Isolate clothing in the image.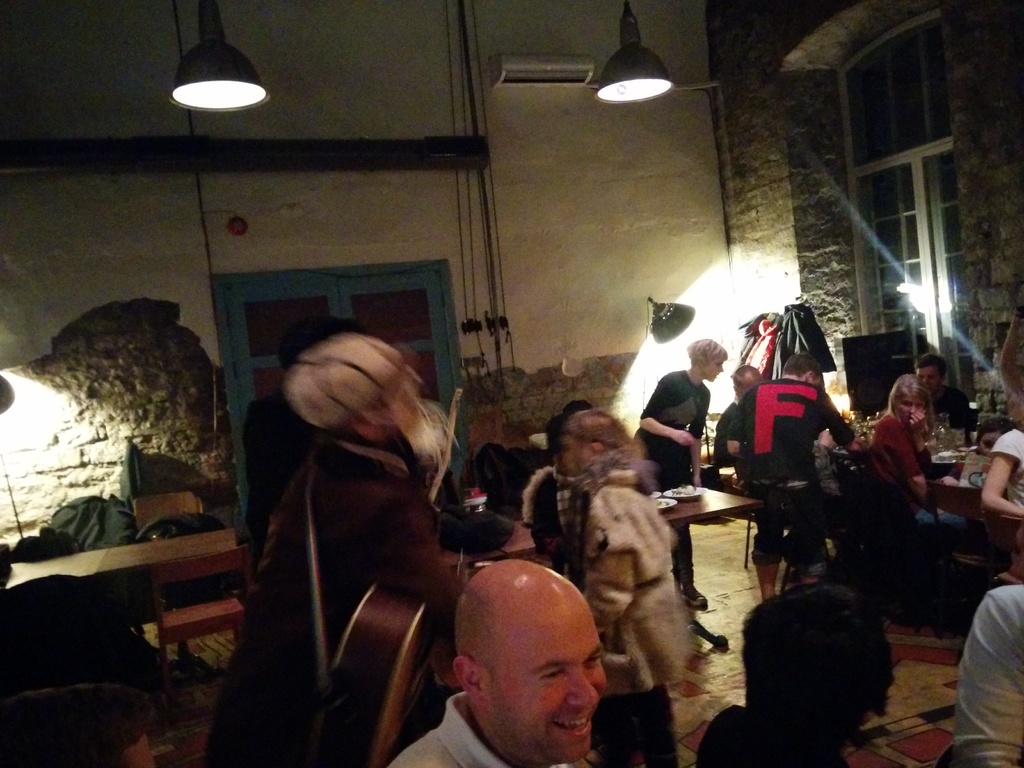
Isolated region: x1=387, y1=689, x2=505, y2=767.
